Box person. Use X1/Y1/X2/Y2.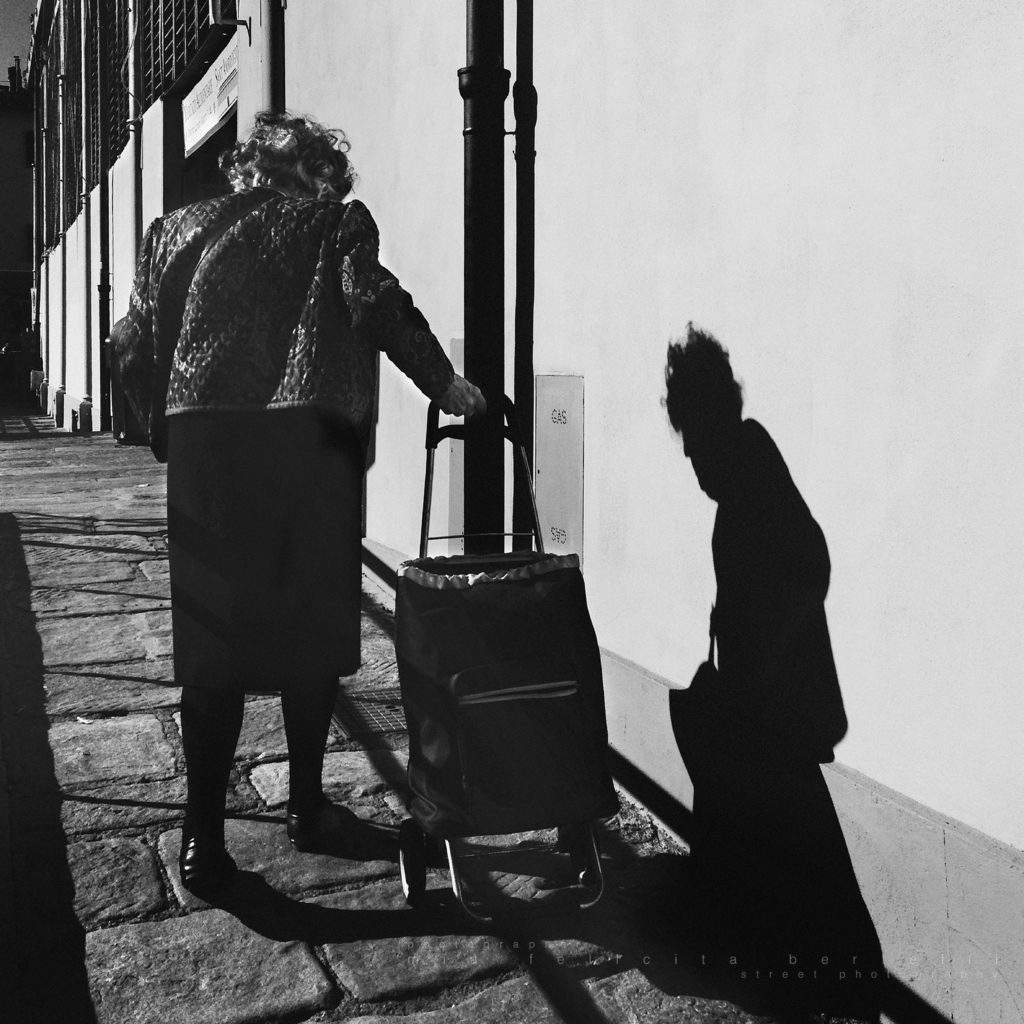
93/106/500/877.
